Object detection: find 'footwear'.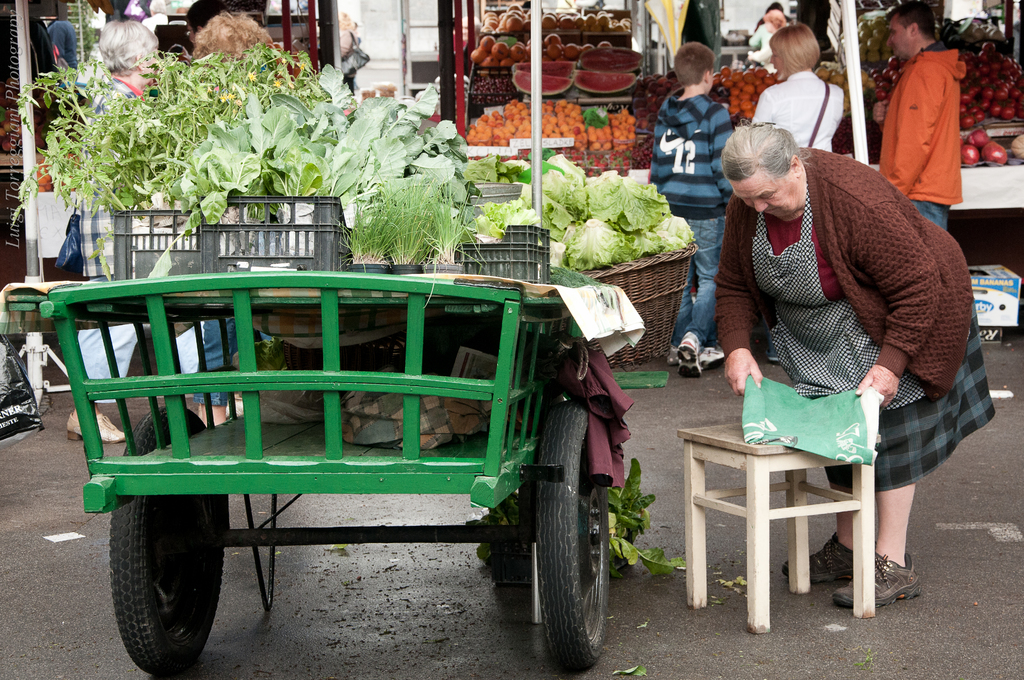
locate(781, 530, 879, 583).
